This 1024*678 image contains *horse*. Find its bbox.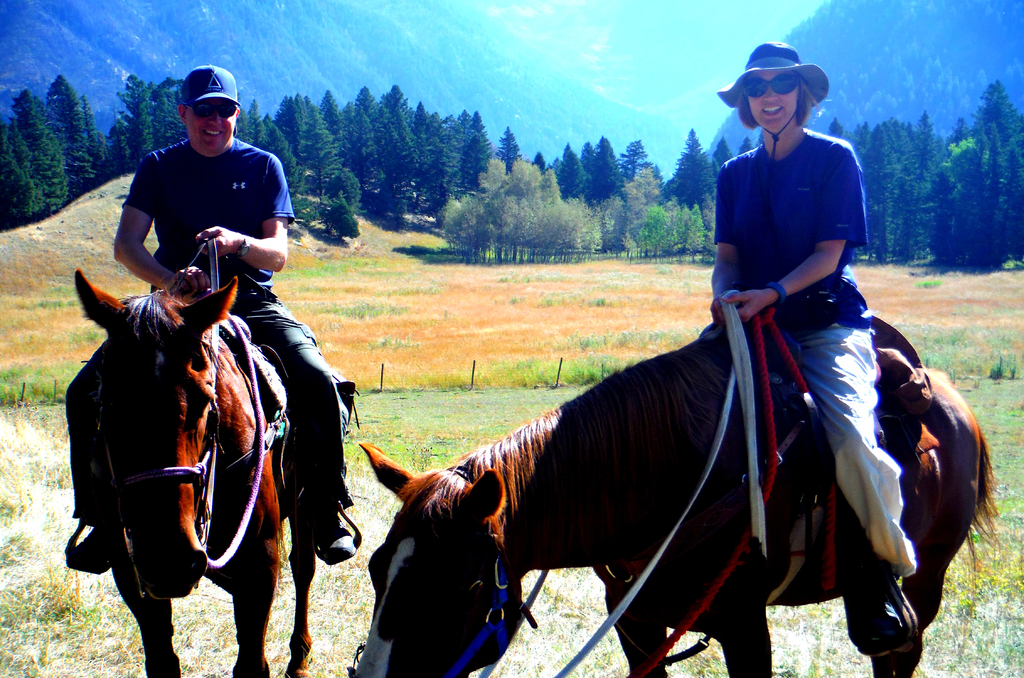
crop(345, 337, 1005, 677).
